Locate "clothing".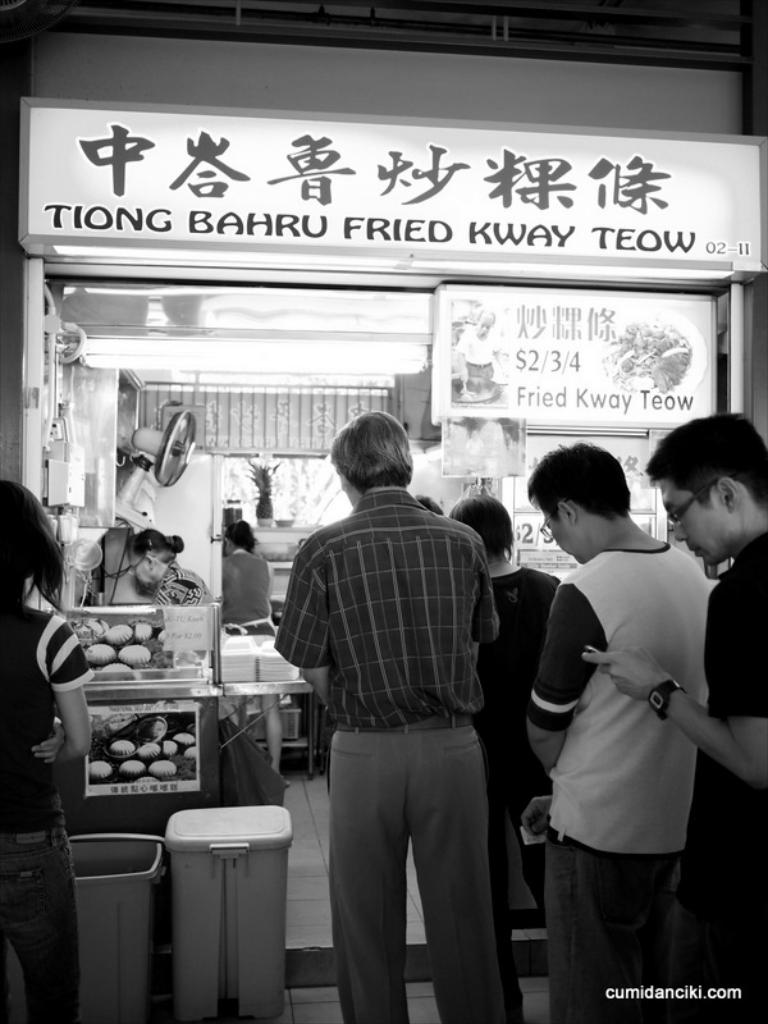
Bounding box: locate(221, 549, 262, 618).
